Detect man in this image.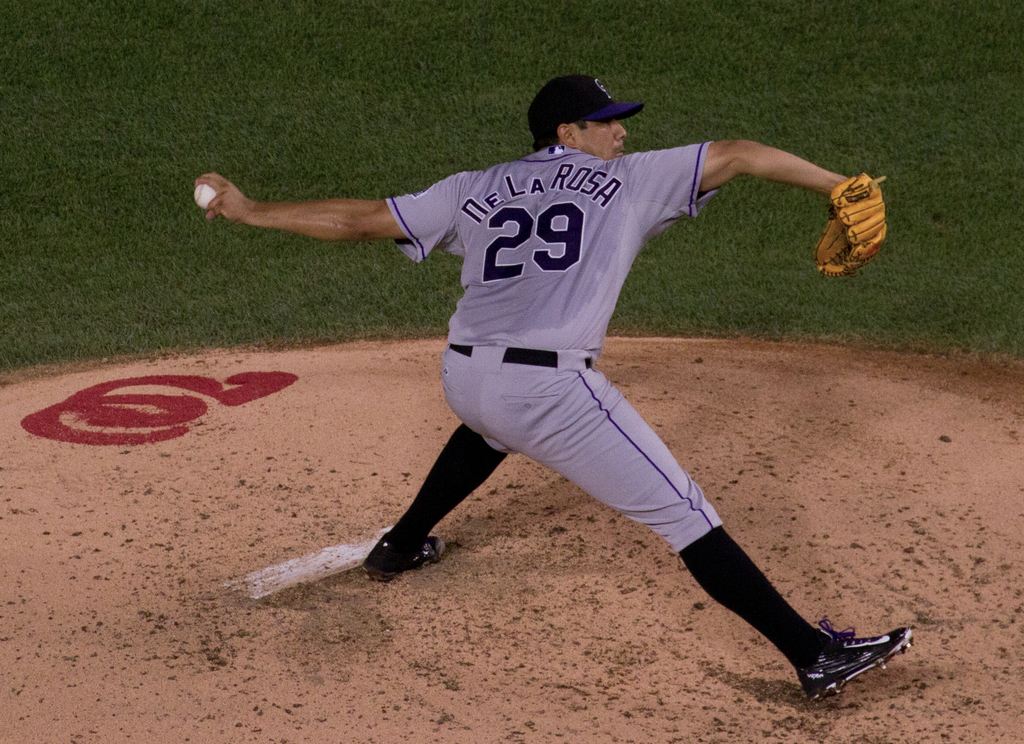
Detection: l=243, t=71, r=890, b=693.
